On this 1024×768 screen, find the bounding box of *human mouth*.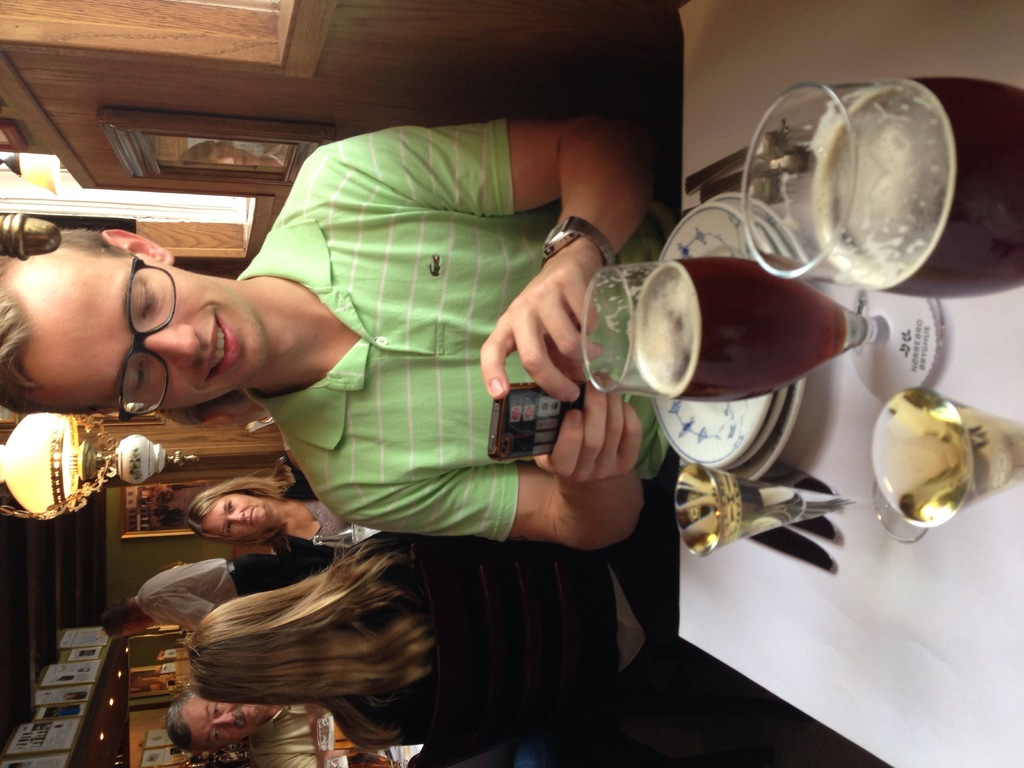
Bounding box: locate(202, 309, 243, 388).
